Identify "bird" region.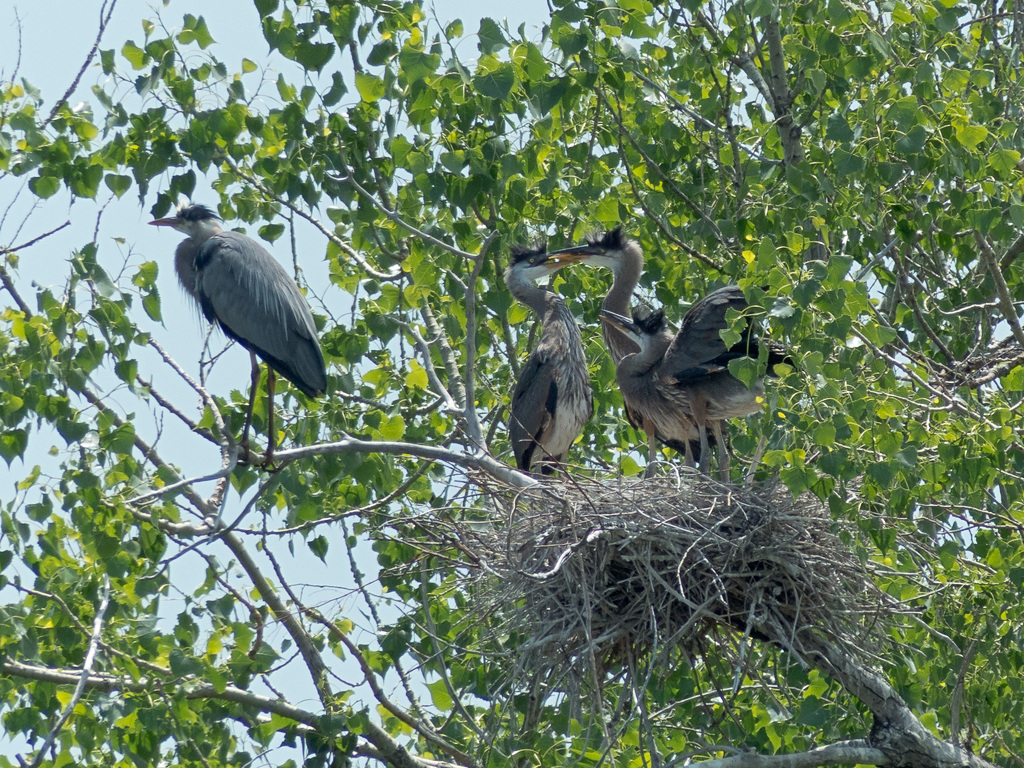
Region: [left=564, top=221, right=796, bottom=474].
